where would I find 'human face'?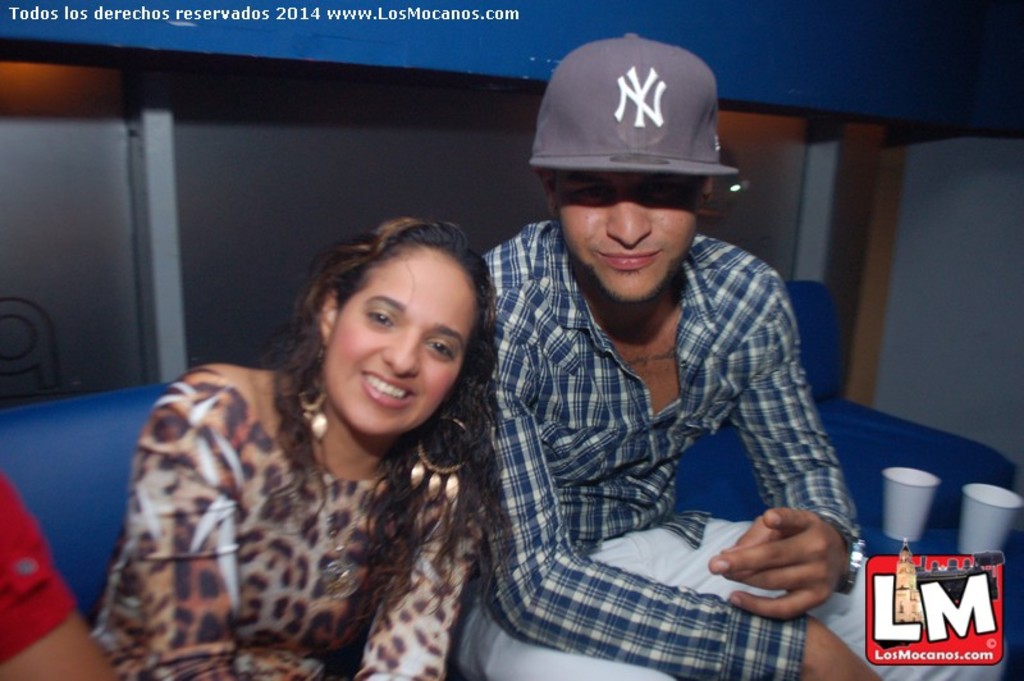
At {"left": 325, "top": 247, "right": 477, "bottom": 435}.
